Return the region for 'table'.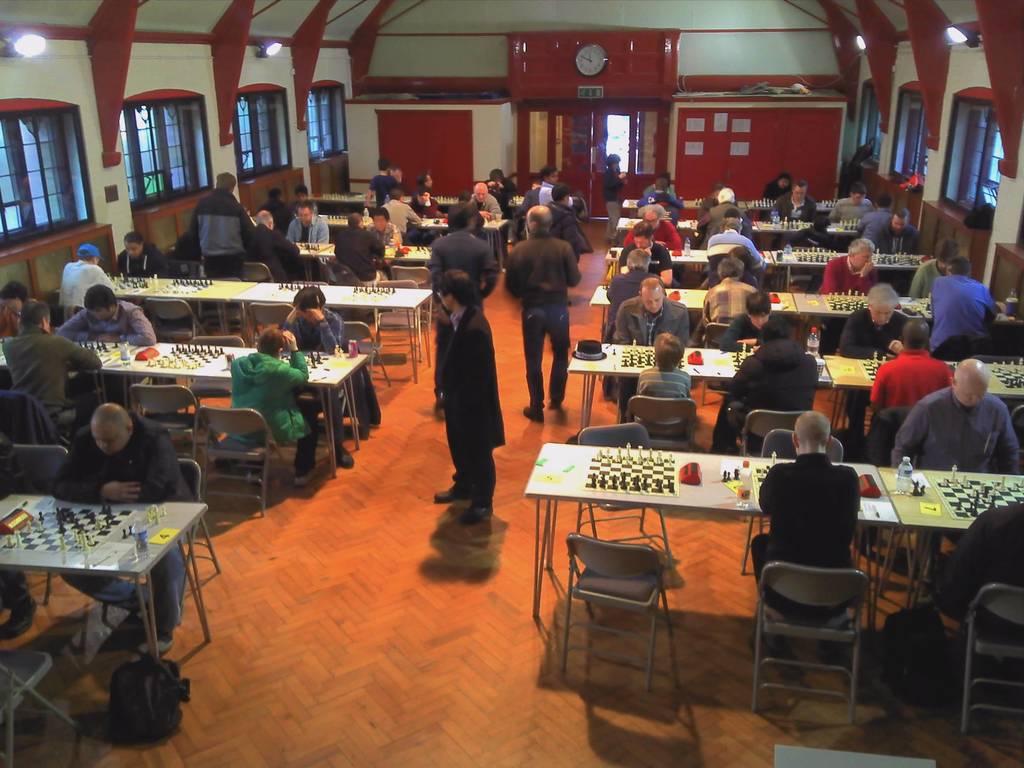
x1=620, y1=212, x2=697, y2=241.
